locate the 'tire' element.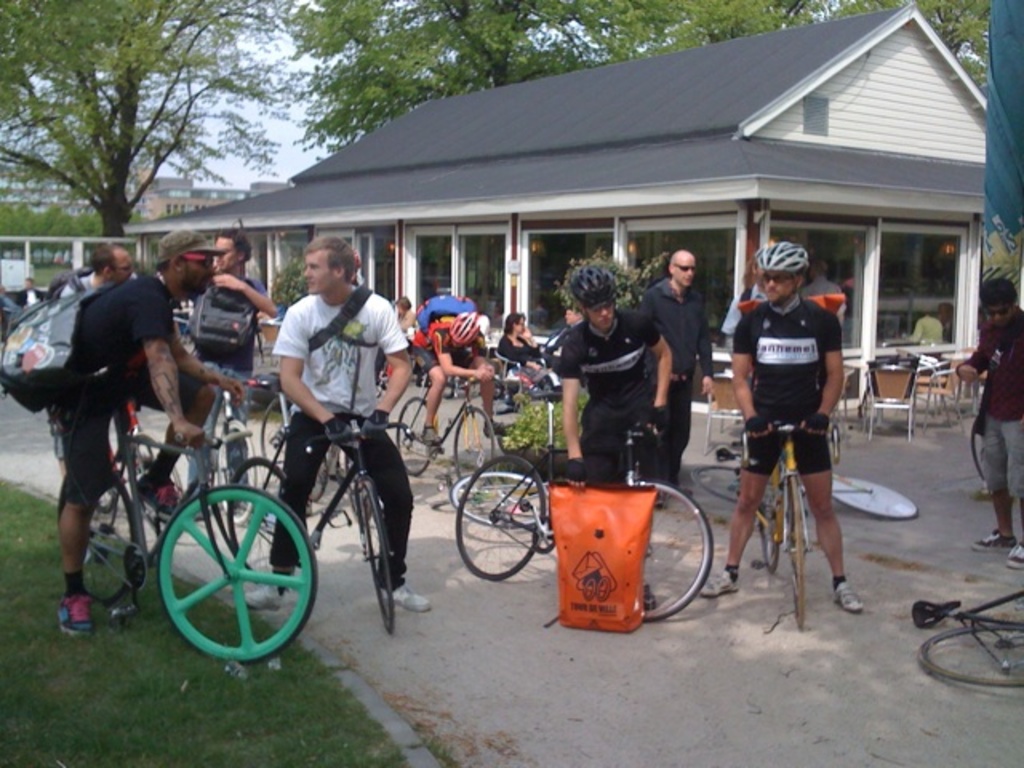
Element bbox: 258 395 294 462.
